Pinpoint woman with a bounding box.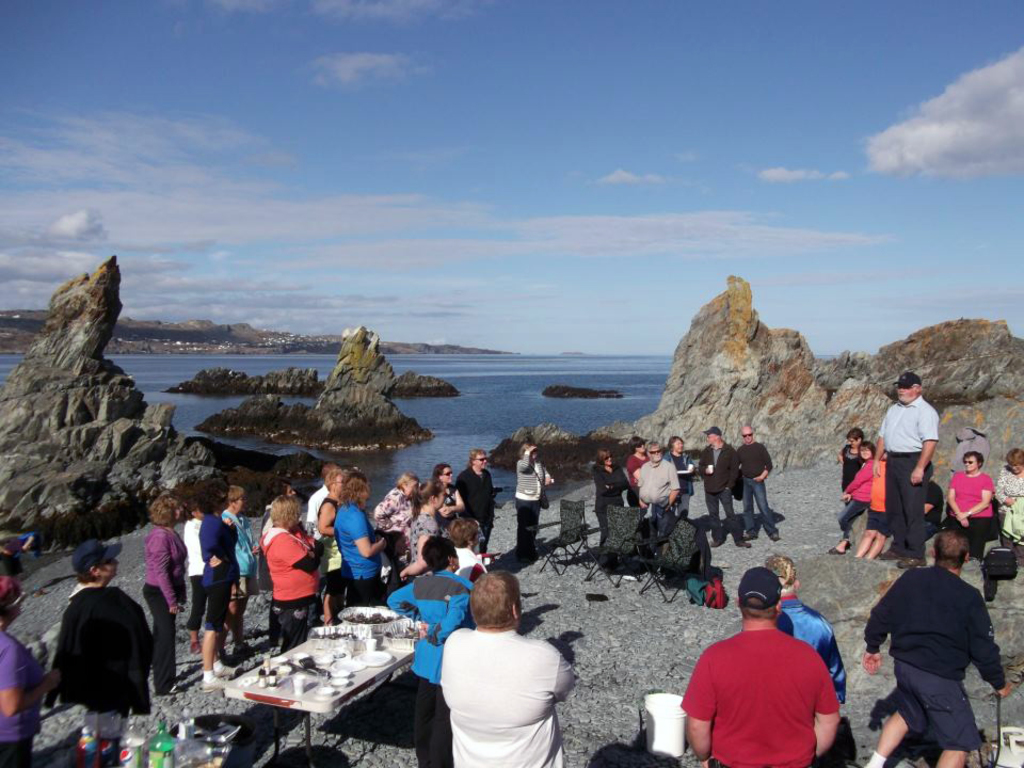
x1=388 y1=535 x2=484 y2=767.
